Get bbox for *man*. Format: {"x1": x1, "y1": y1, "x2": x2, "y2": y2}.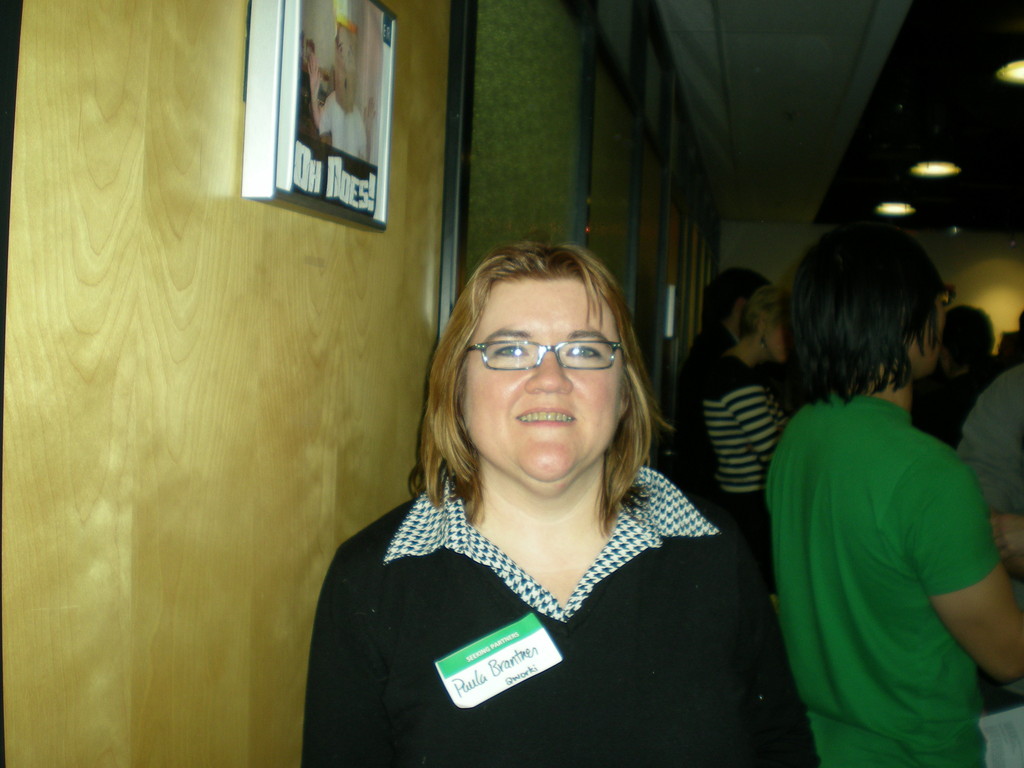
{"x1": 911, "y1": 305, "x2": 1005, "y2": 451}.
